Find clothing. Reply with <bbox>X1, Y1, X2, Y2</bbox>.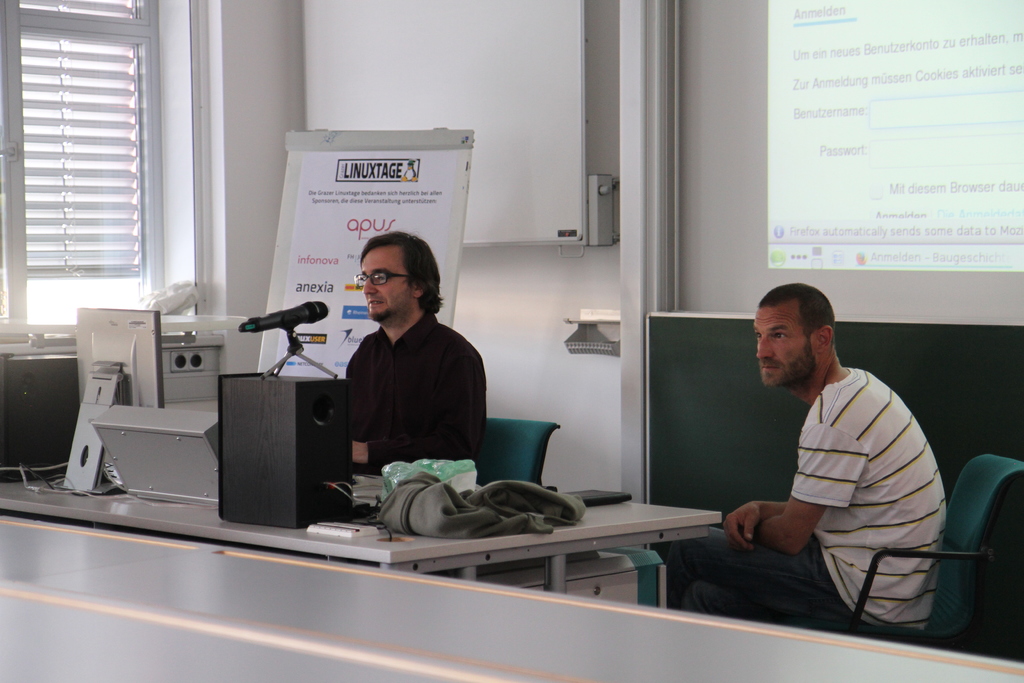
<bbox>728, 329, 947, 630</bbox>.
